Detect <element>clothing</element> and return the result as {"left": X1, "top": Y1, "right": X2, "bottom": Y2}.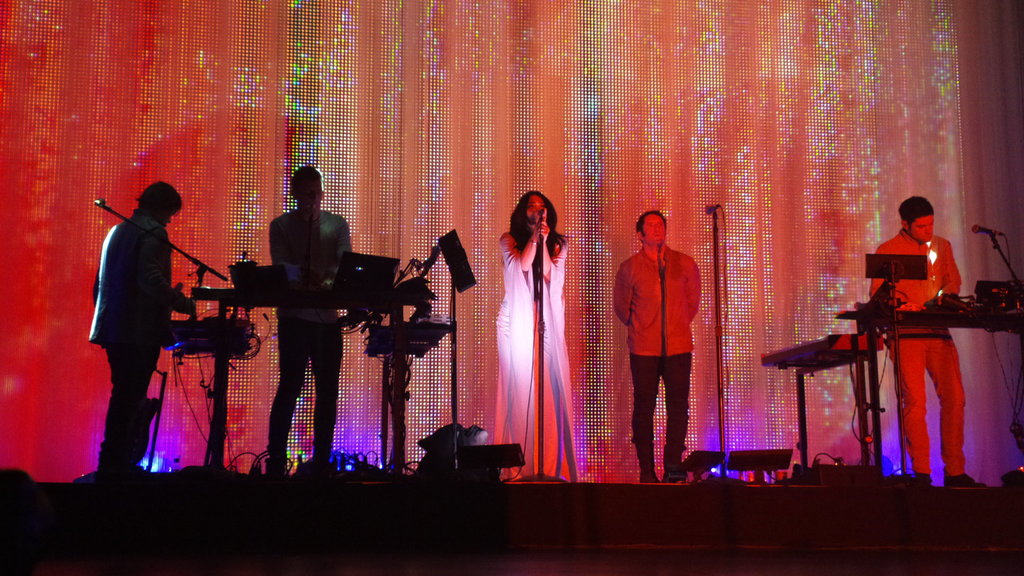
{"left": 493, "top": 227, "right": 582, "bottom": 483}.
